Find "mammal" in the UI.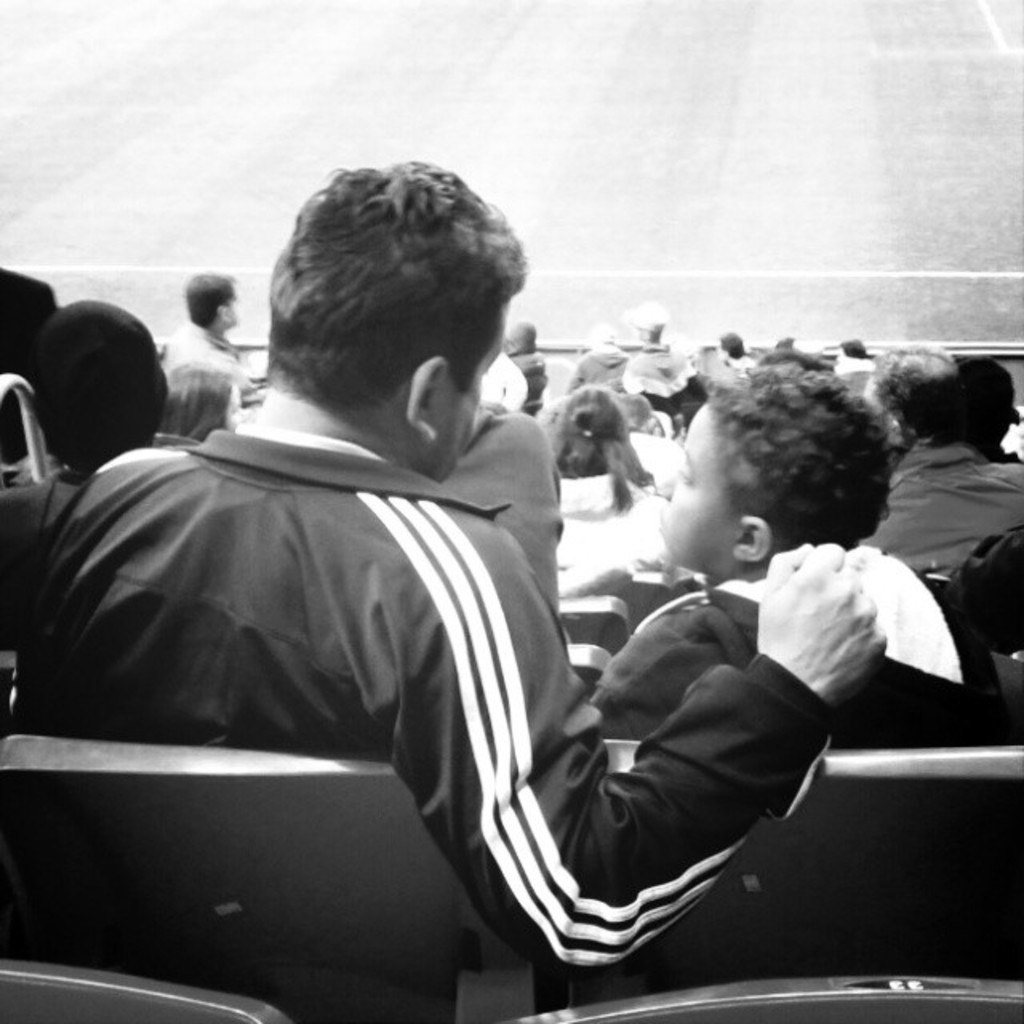
UI element at [left=541, top=371, right=677, bottom=581].
